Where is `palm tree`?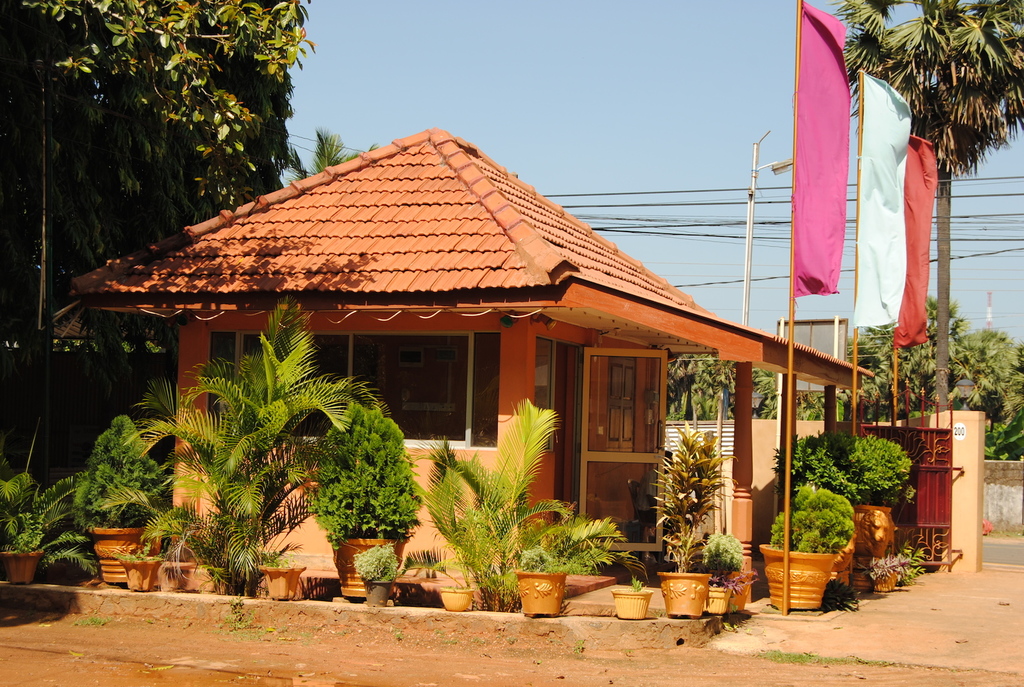
pyautogui.locateOnScreen(834, 0, 1023, 410).
